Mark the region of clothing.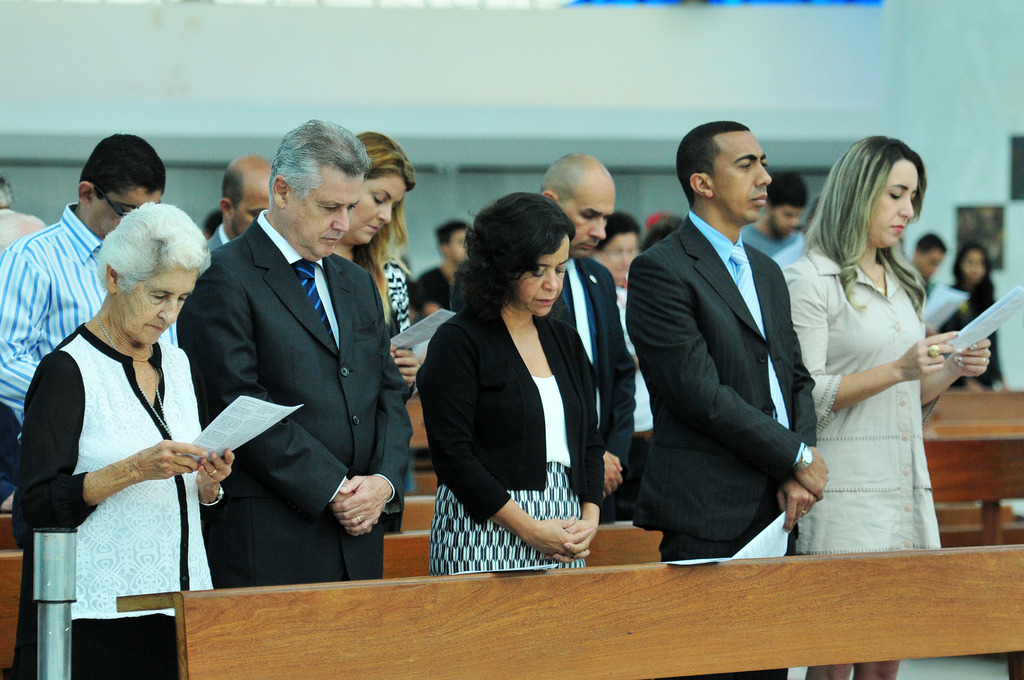
Region: rect(806, 208, 970, 542).
